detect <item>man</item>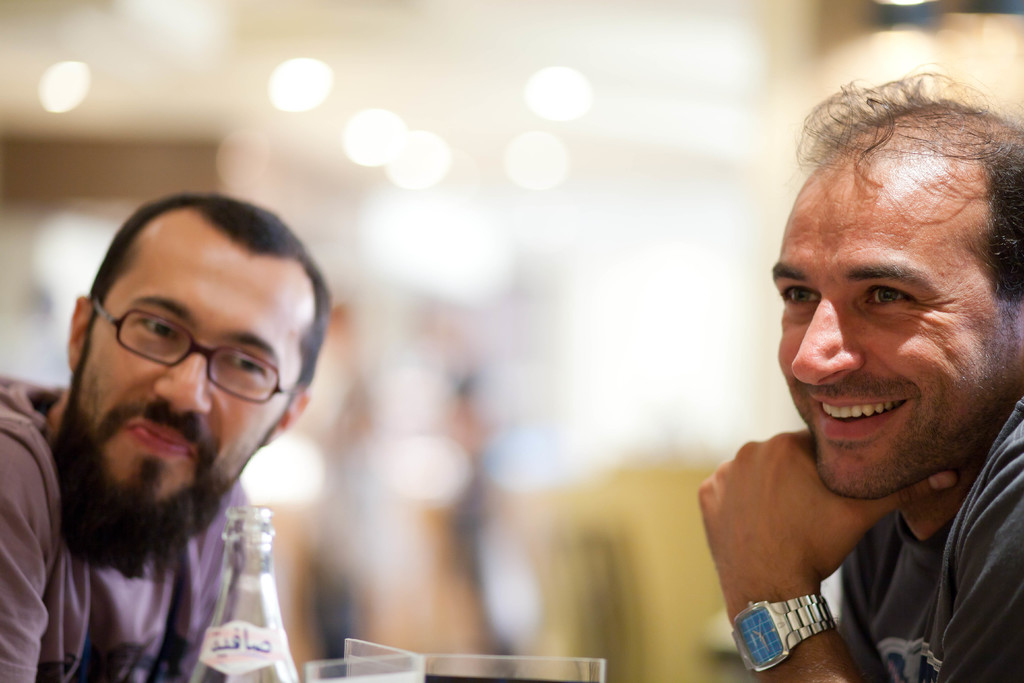
696 64 1023 682
